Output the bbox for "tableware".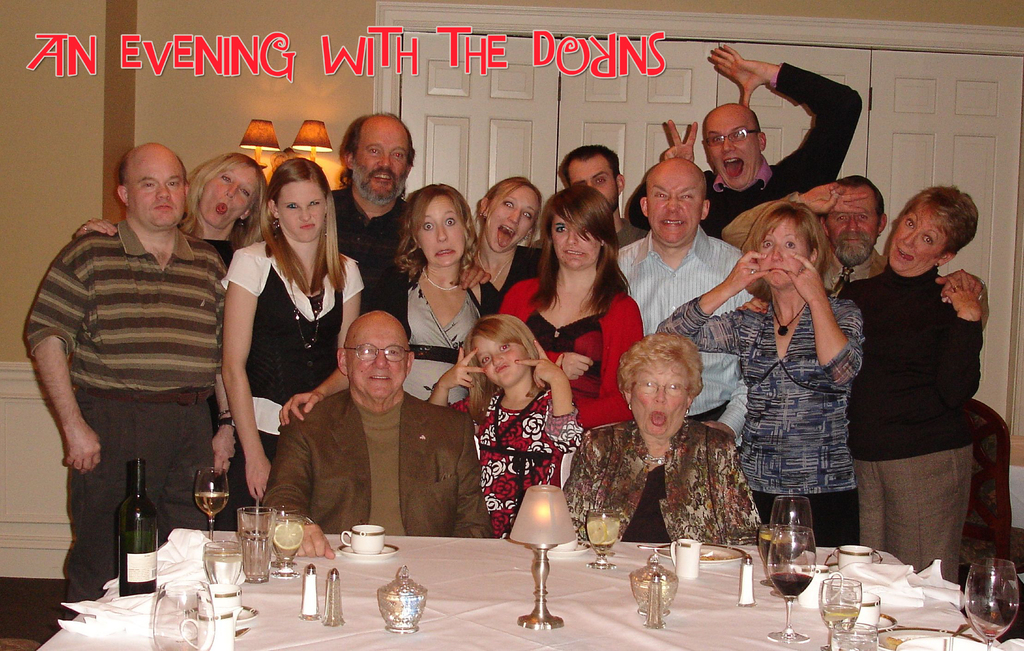
box=[771, 489, 817, 545].
